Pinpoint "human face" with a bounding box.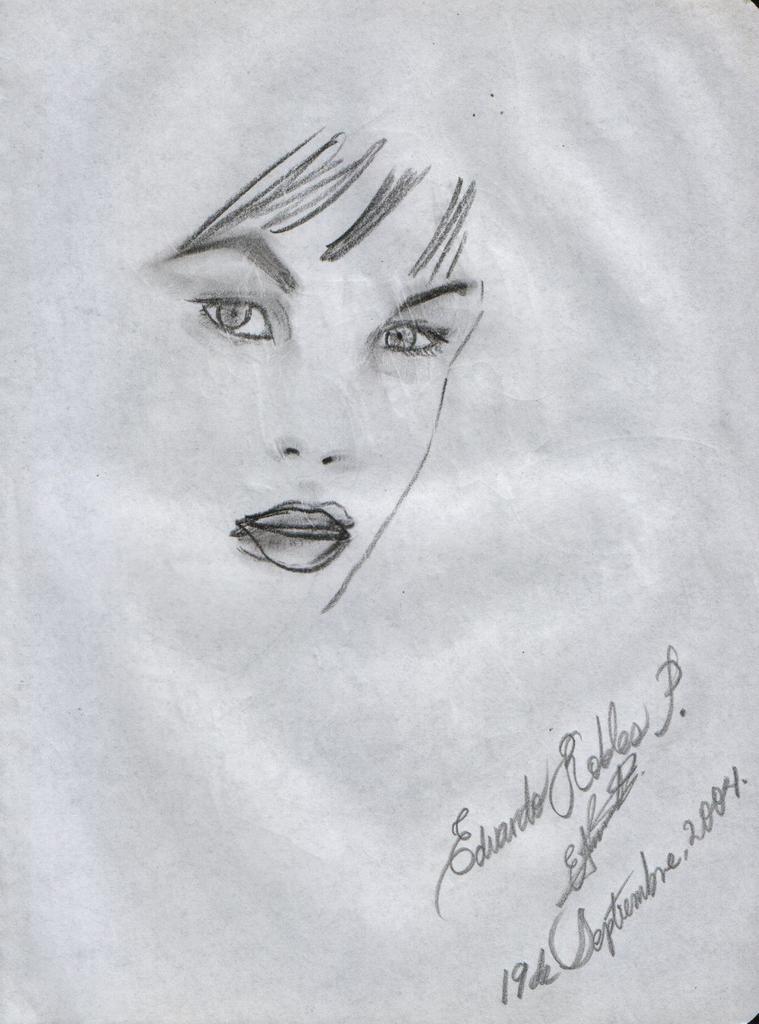
137,120,521,634.
